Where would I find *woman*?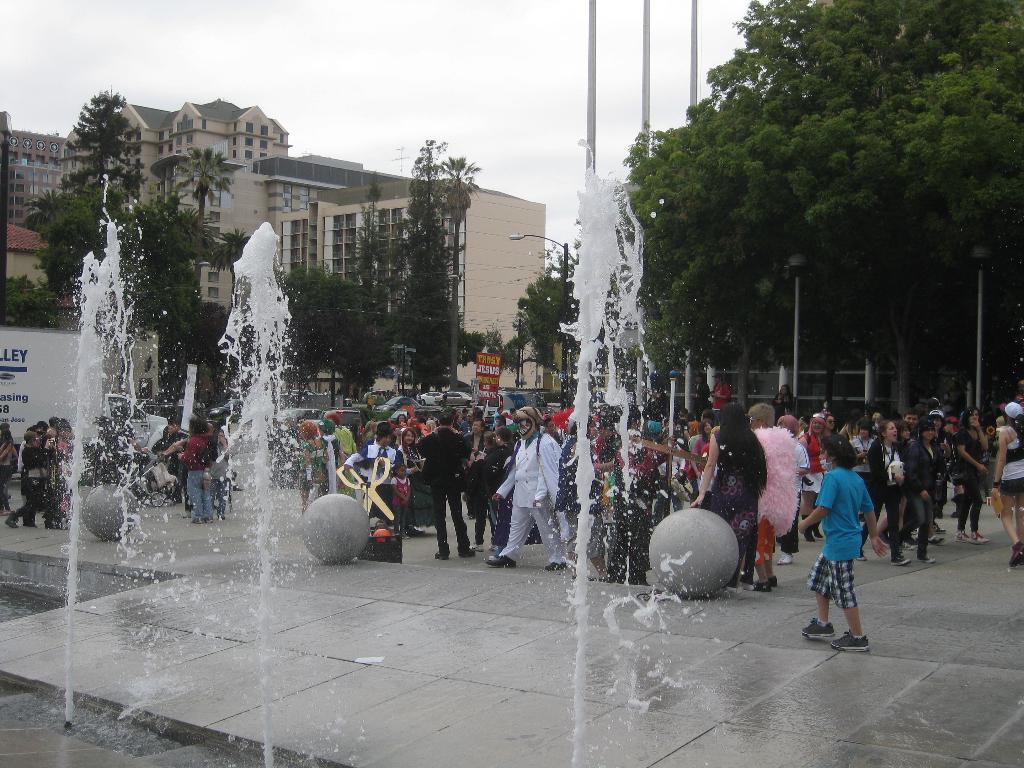
At [909,420,945,563].
